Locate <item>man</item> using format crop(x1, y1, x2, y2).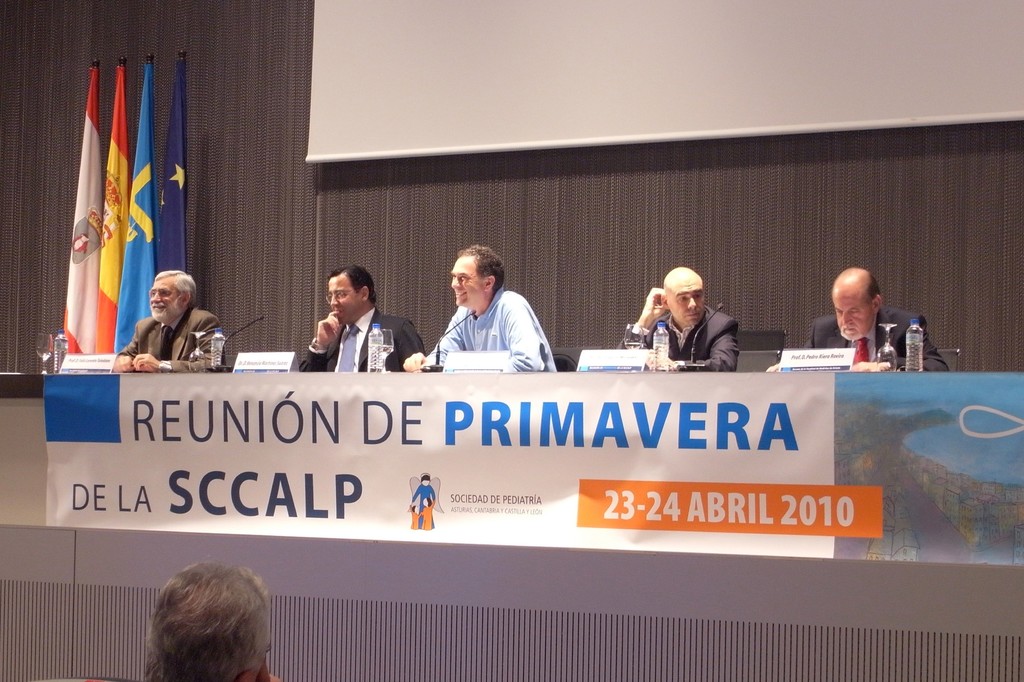
crop(139, 556, 285, 681).
